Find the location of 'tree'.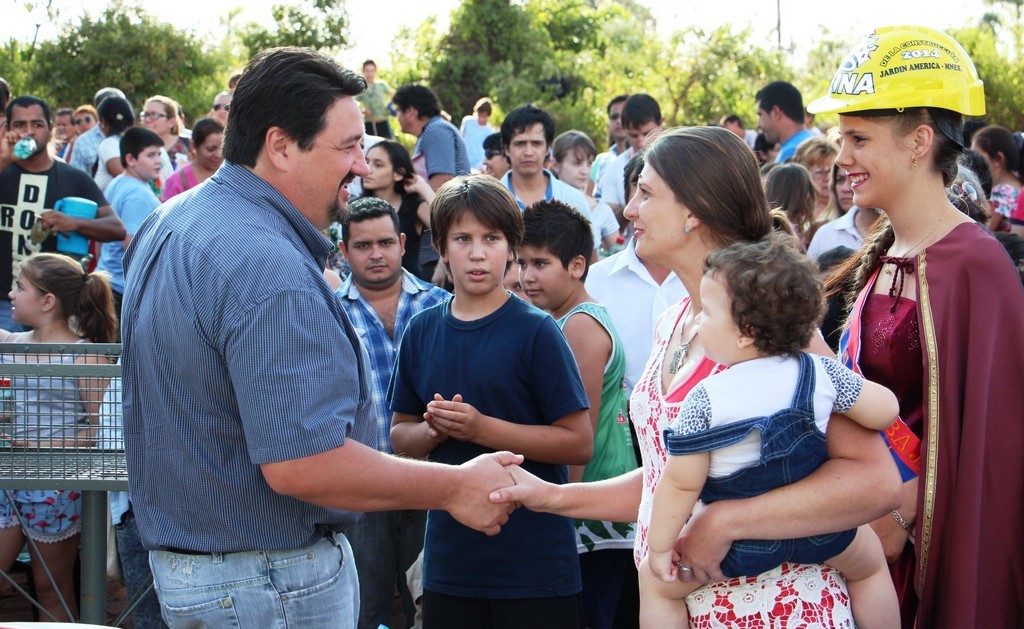
Location: bbox=[536, 42, 608, 109].
